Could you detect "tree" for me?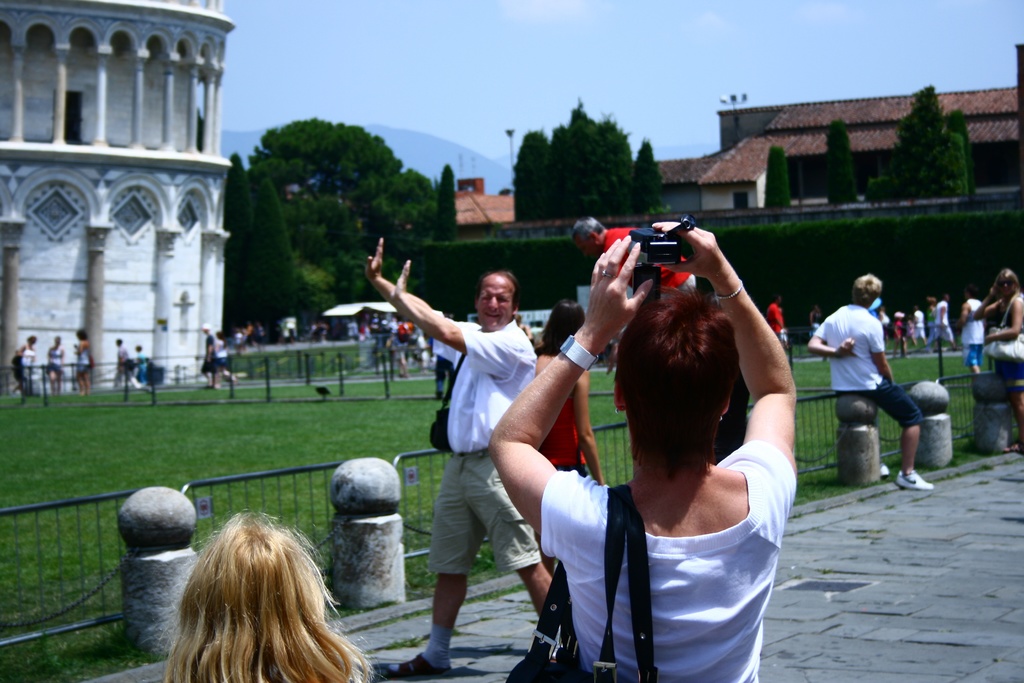
Detection result: x1=858, y1=80, x2=969, y2=199.
